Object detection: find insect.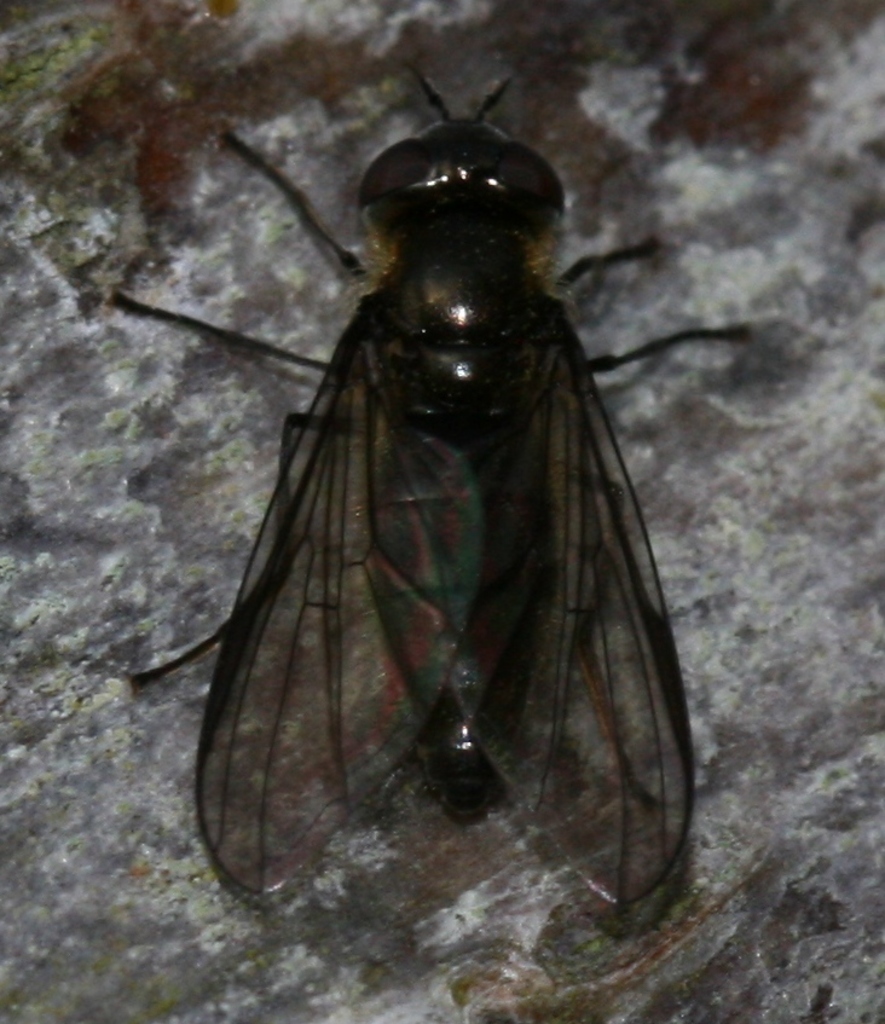
<bbox>109, 63, 753, 910</bbox>.
